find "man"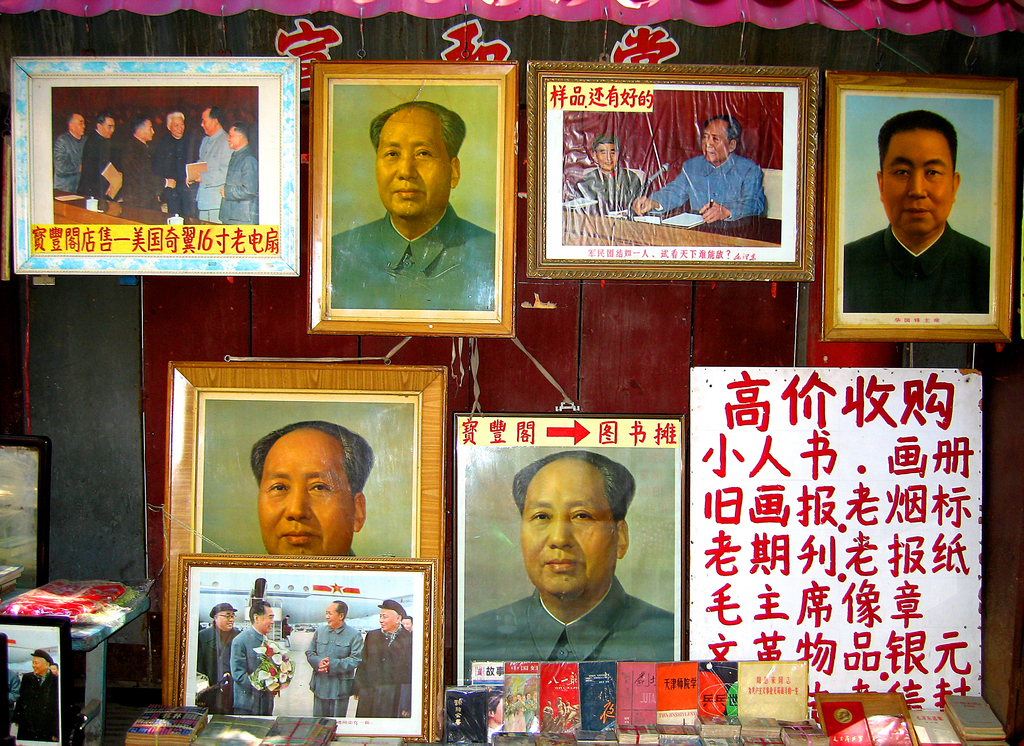
[x1=196, y1=595, x2=243, y2=727]
